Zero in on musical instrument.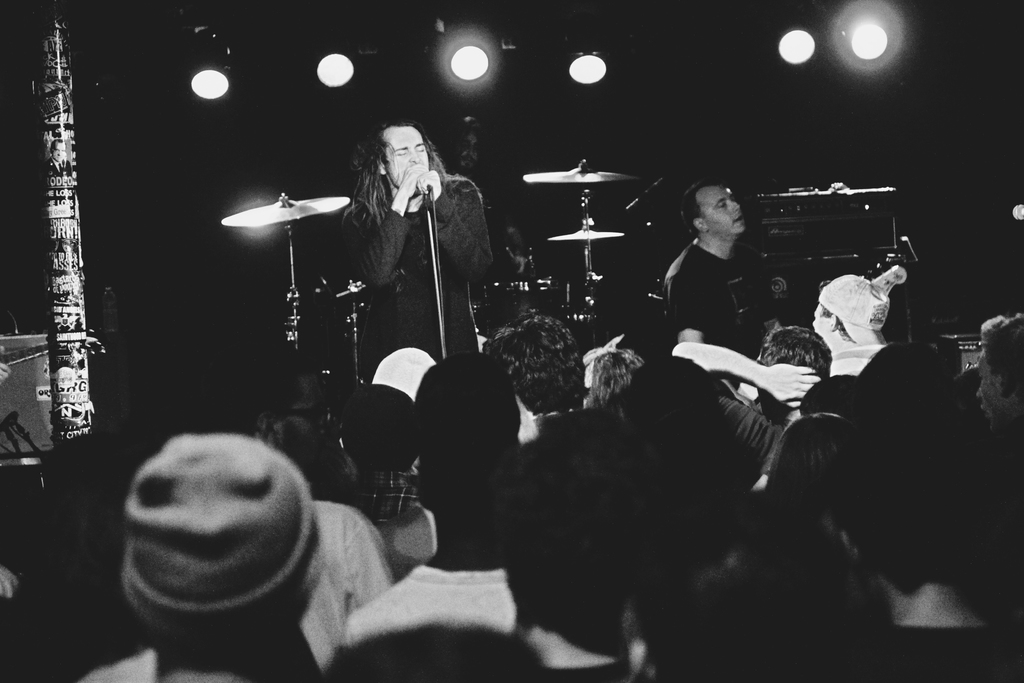
Zeroed in: l=221, t=190, r=354, b=230.
